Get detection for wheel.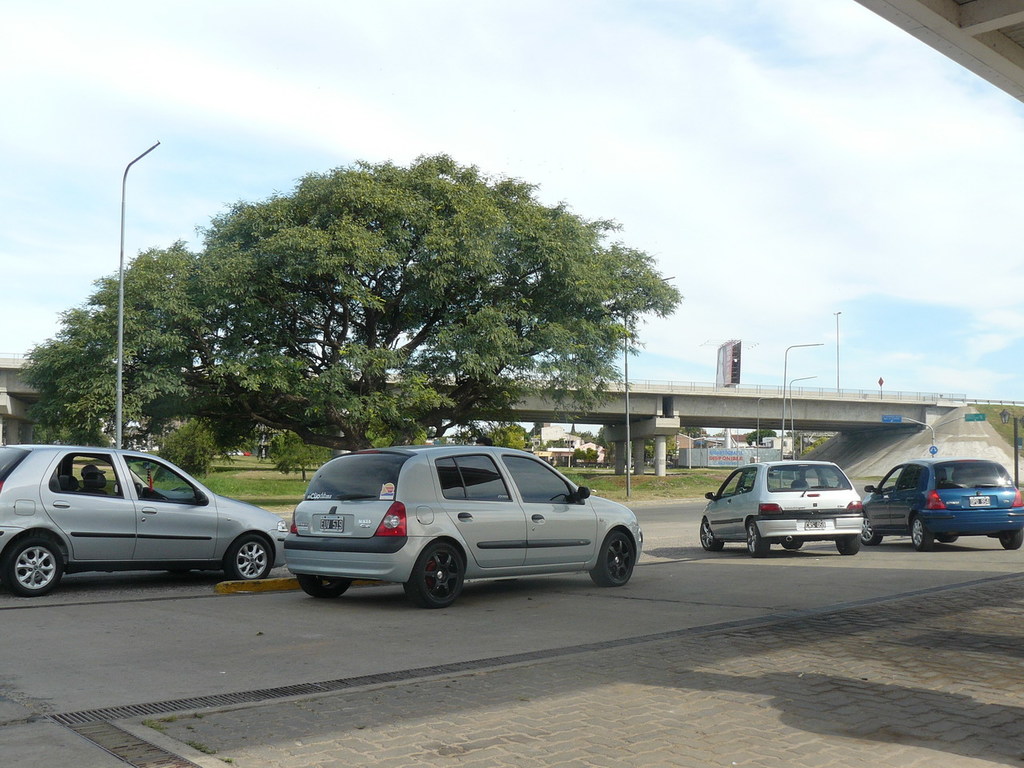
Detection: x1=699 y1=520 x2=726 y2=554.
